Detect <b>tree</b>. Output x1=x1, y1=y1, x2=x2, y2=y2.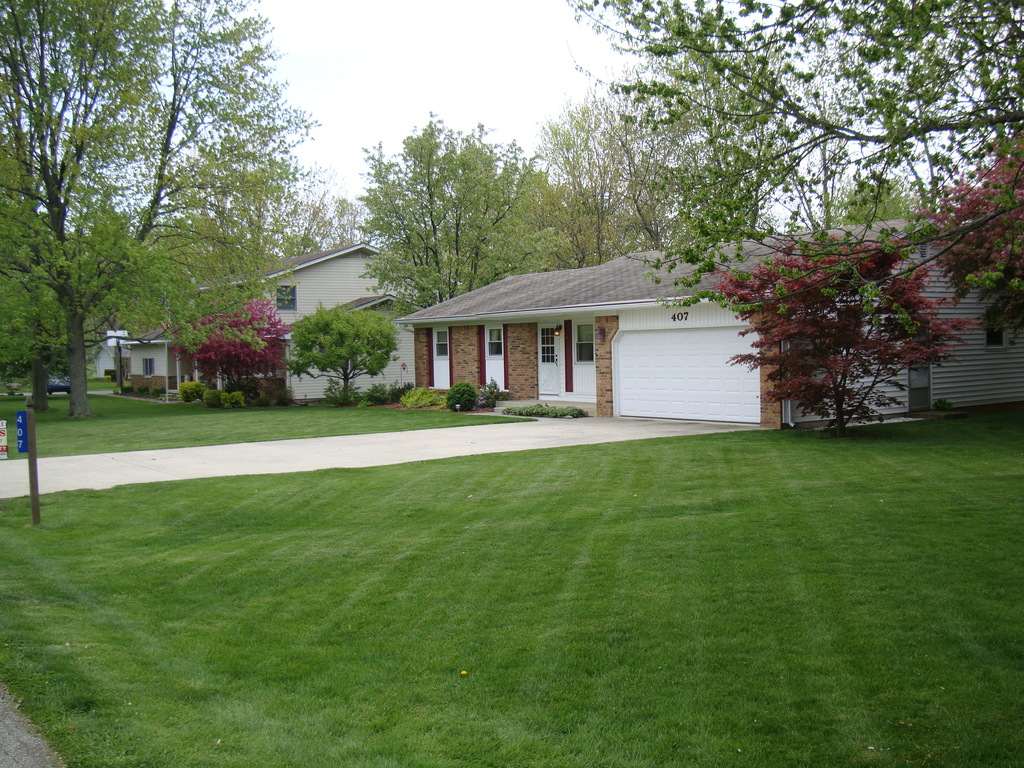
x1=189, y1=311, x2=296, y2=381.
